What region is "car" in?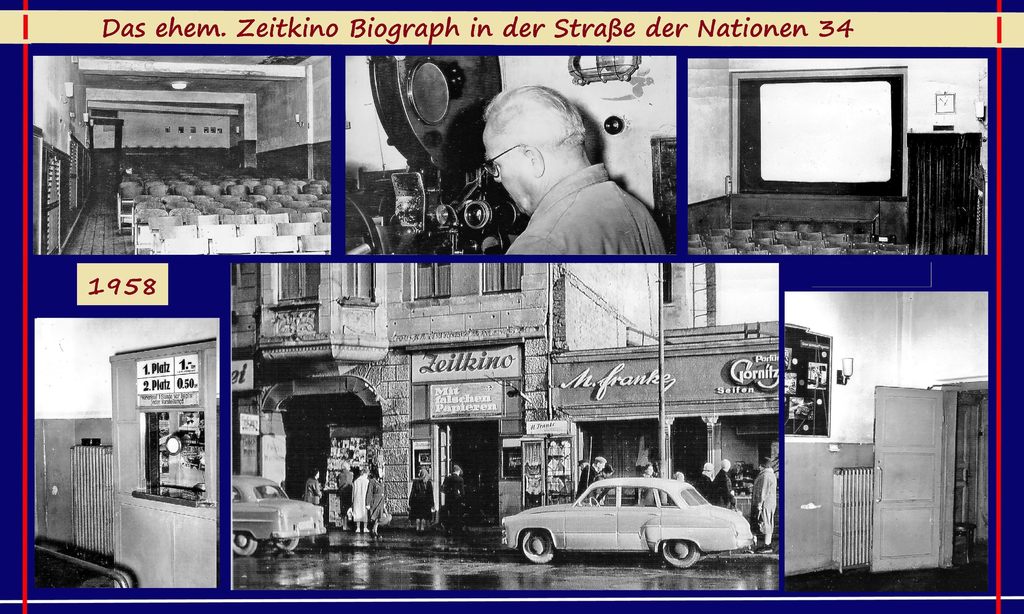
select_region(515, 478, 765, 573).
